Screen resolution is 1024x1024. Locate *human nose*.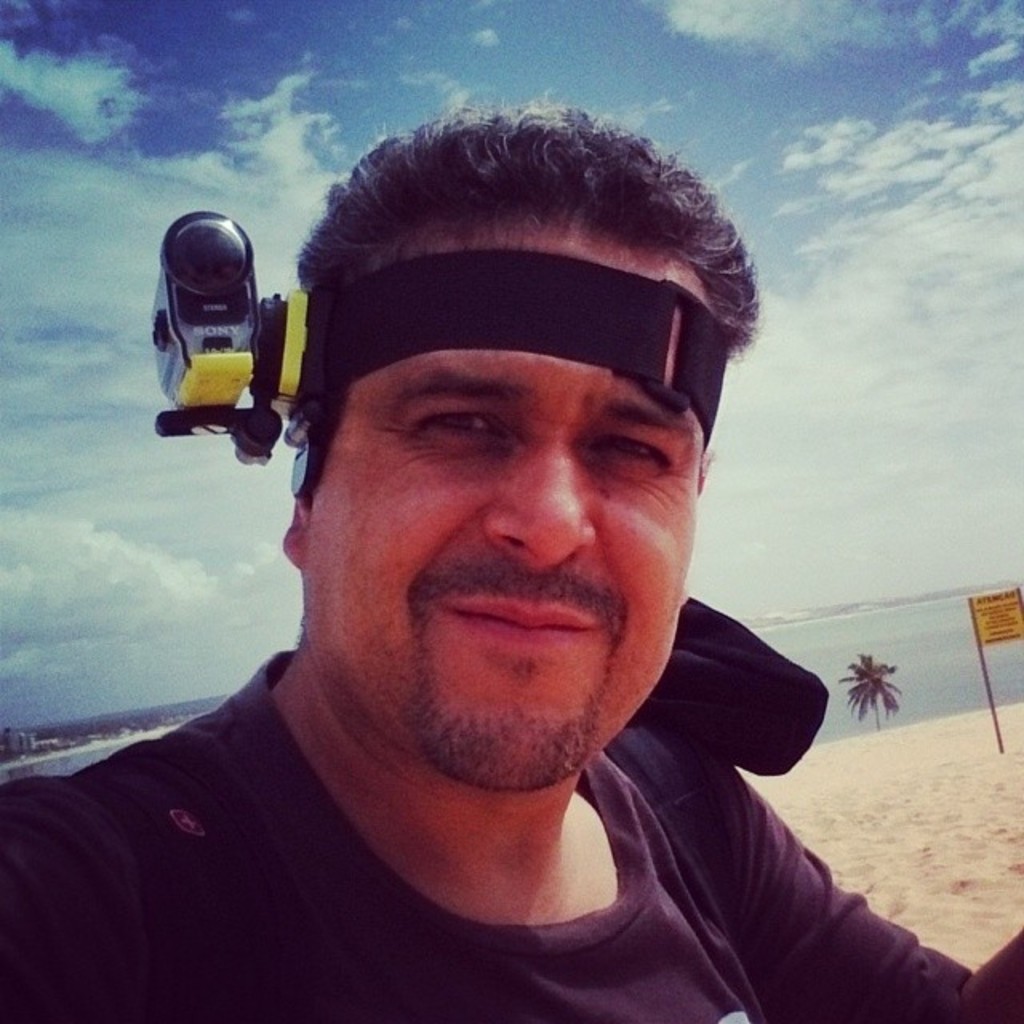
region(482, 426, 595, 562).
